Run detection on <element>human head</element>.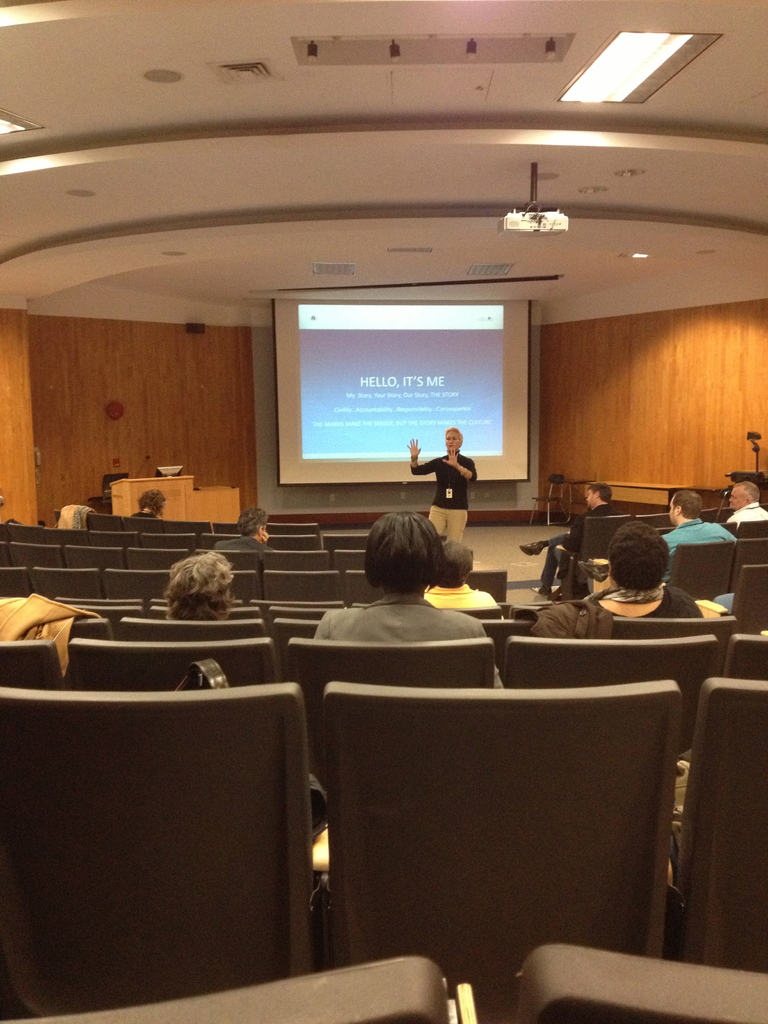
Result: (x1=136, y1=488, x2=168, y2=515).
